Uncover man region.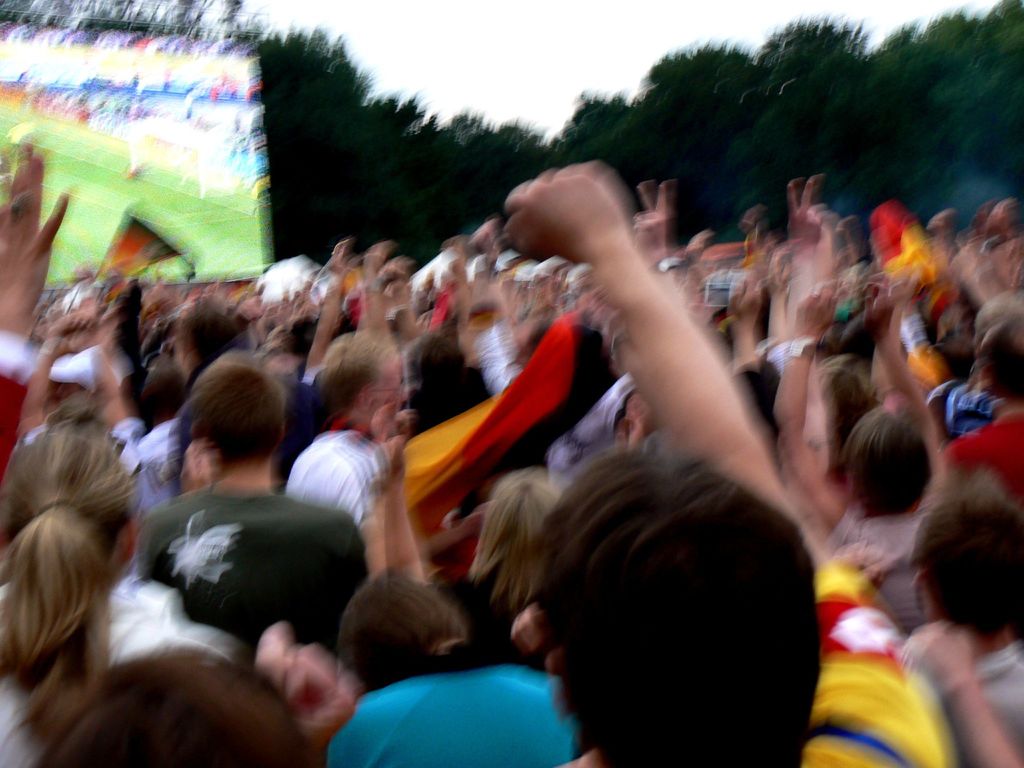
Uncovered: rect(138, 353, 375, 632).
